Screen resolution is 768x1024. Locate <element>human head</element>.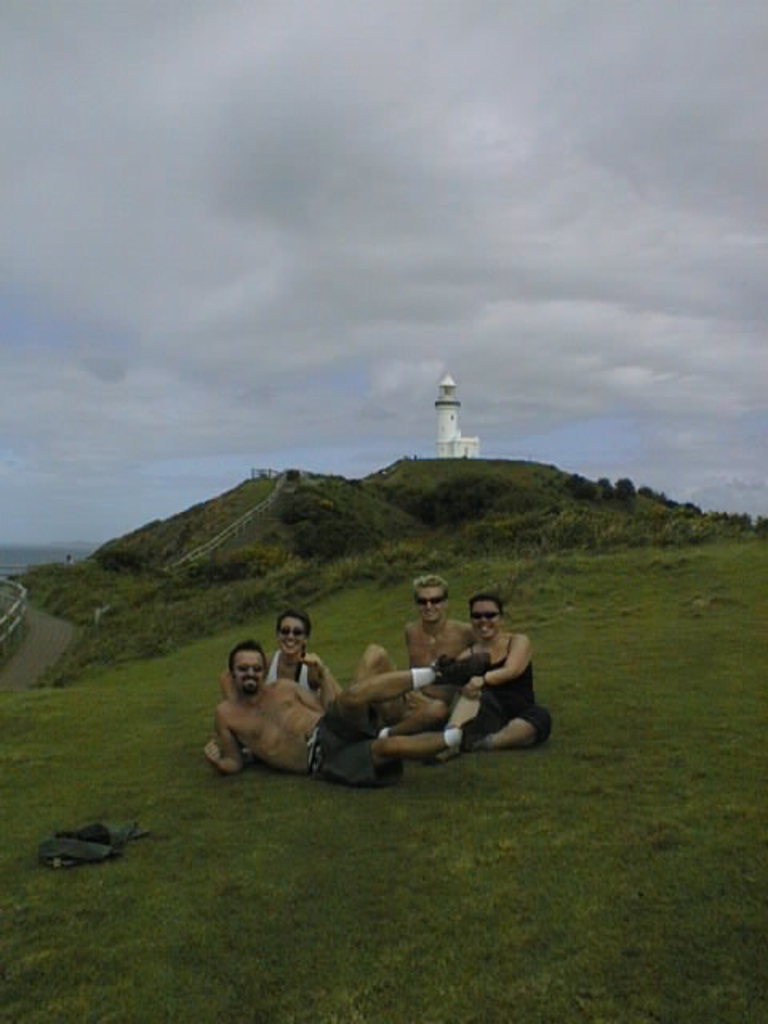
230, 642, 264, 694.
